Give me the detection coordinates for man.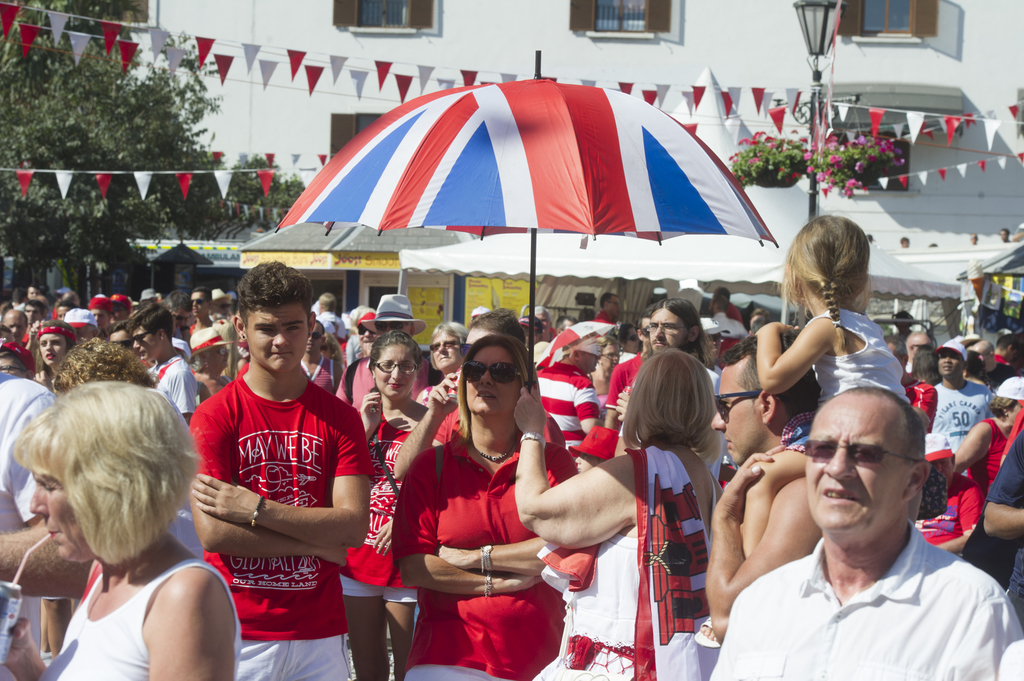
x1=353, y1=307, x2=376, y2=359.
